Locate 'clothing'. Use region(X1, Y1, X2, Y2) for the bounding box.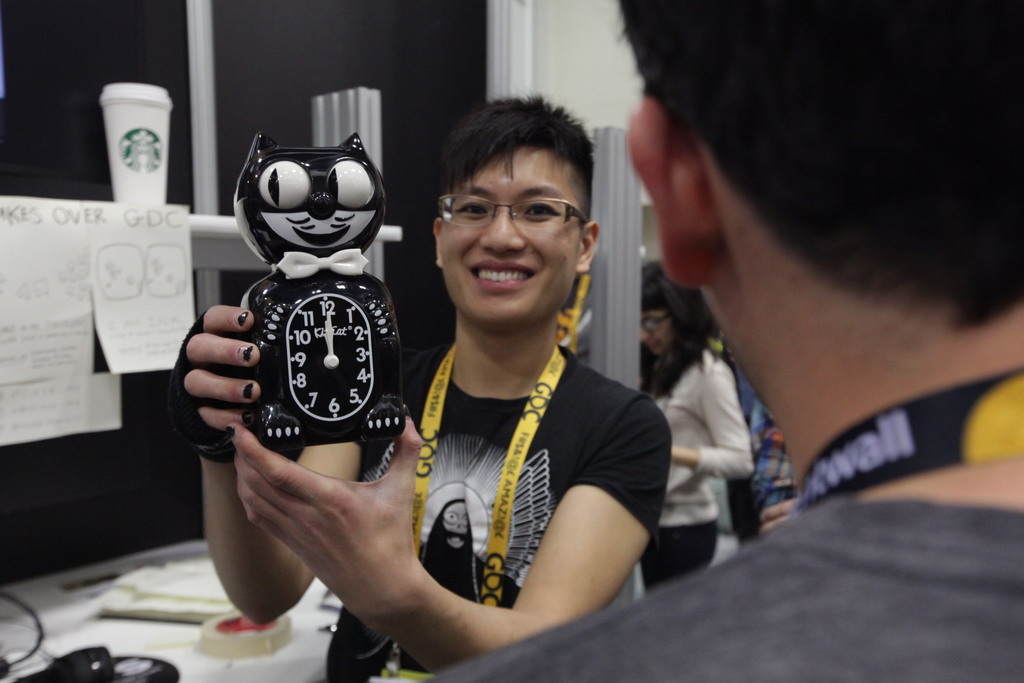
region(401, 258, 655, 650).
